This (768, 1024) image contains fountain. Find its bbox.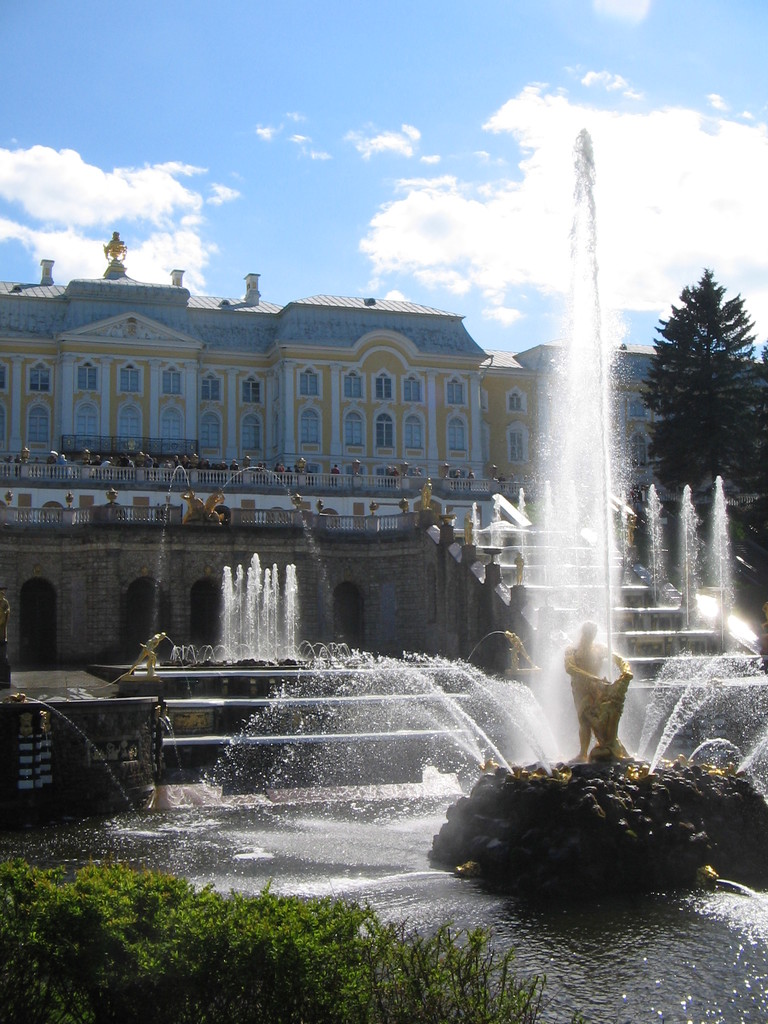
(64,192,767,885).
